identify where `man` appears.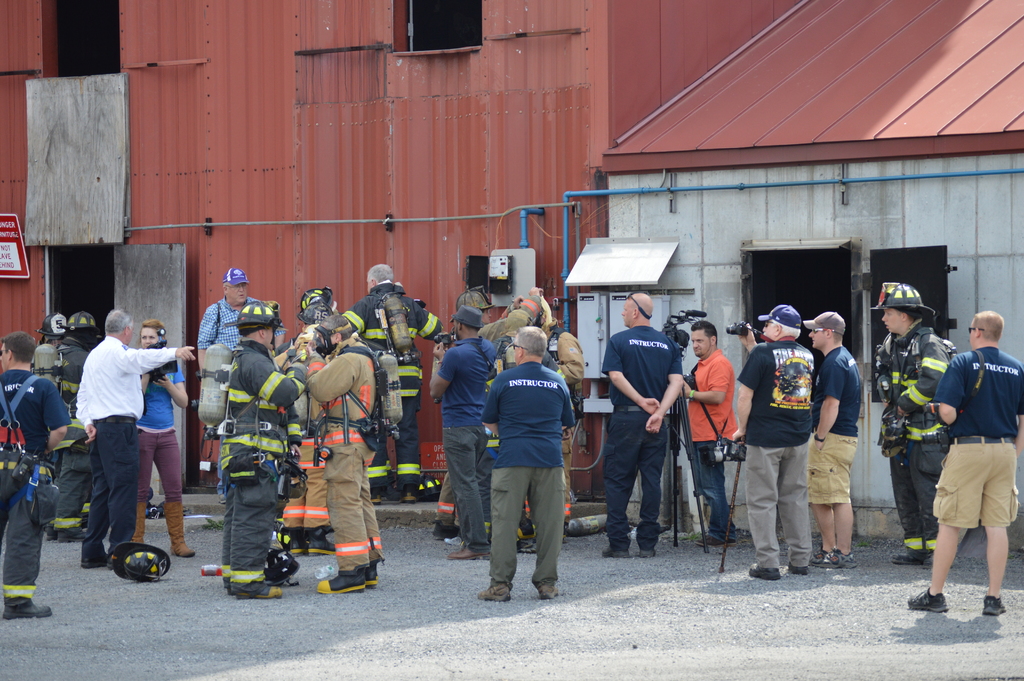
Appears at 78, 306, 195, 571.
